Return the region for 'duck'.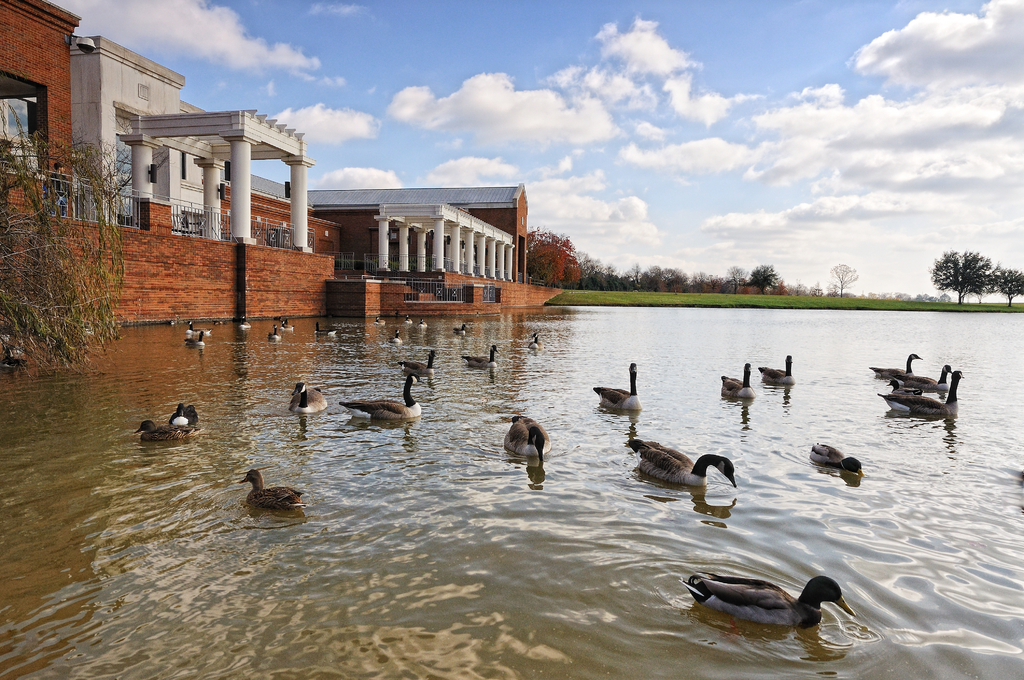
x1=308, y1=319, x2=339, y2=335.
